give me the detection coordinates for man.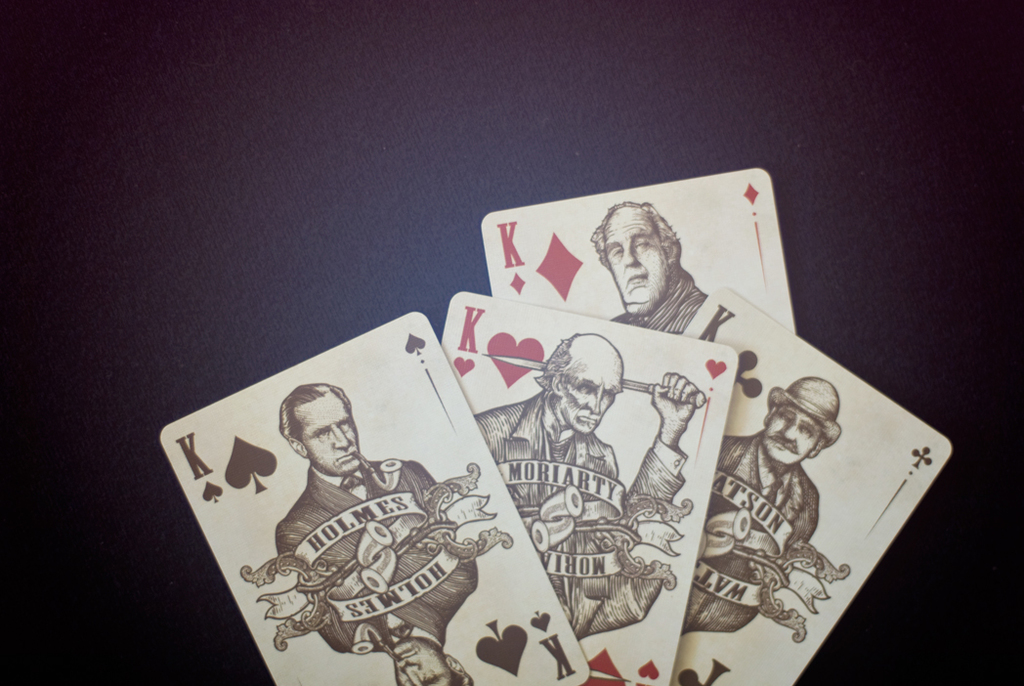
bbox(574, 208, 732, 350).
